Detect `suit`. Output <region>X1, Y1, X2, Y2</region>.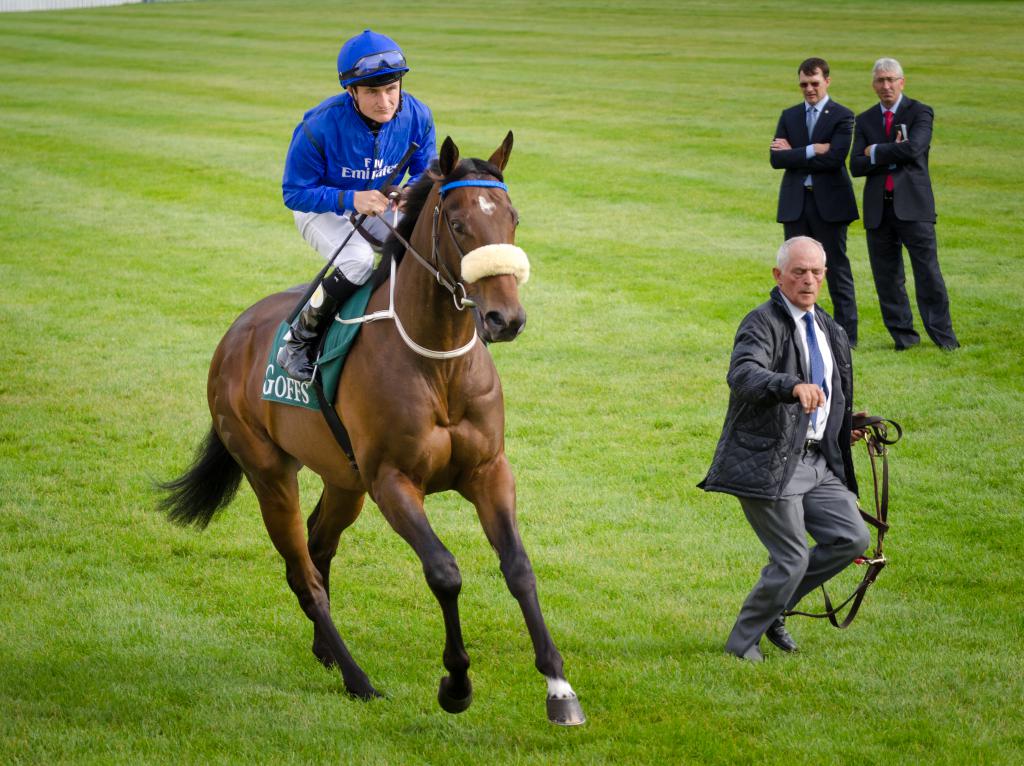
<region>720, 292, 872, 652</region>.
